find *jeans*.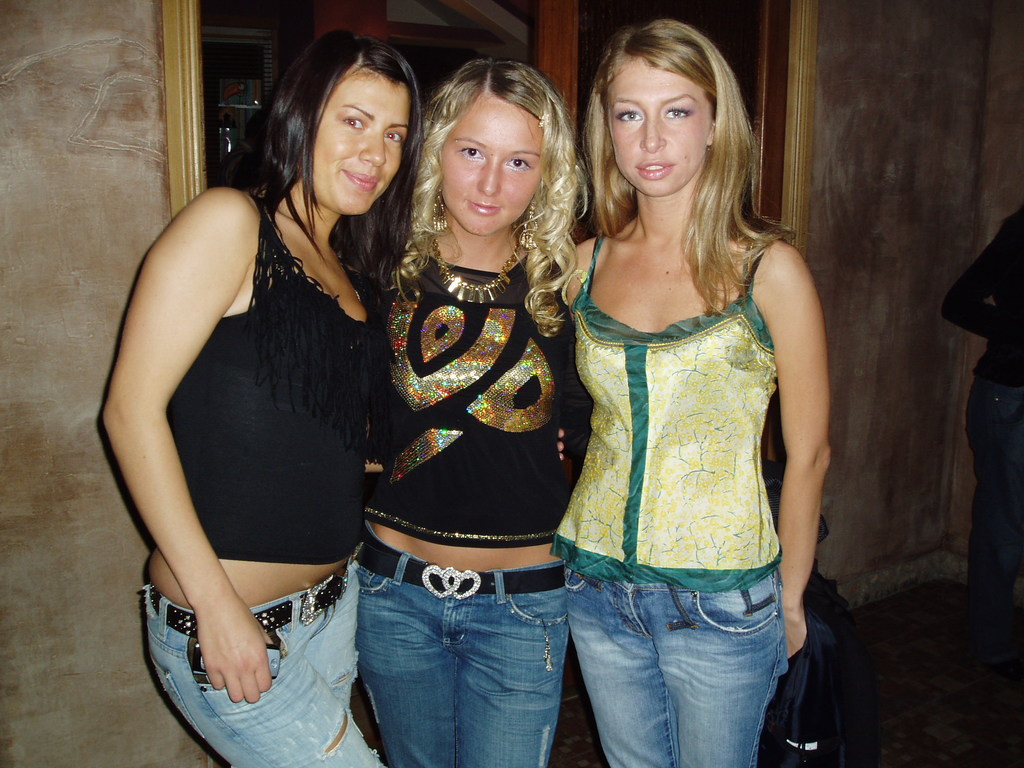
562 578 785 767.
